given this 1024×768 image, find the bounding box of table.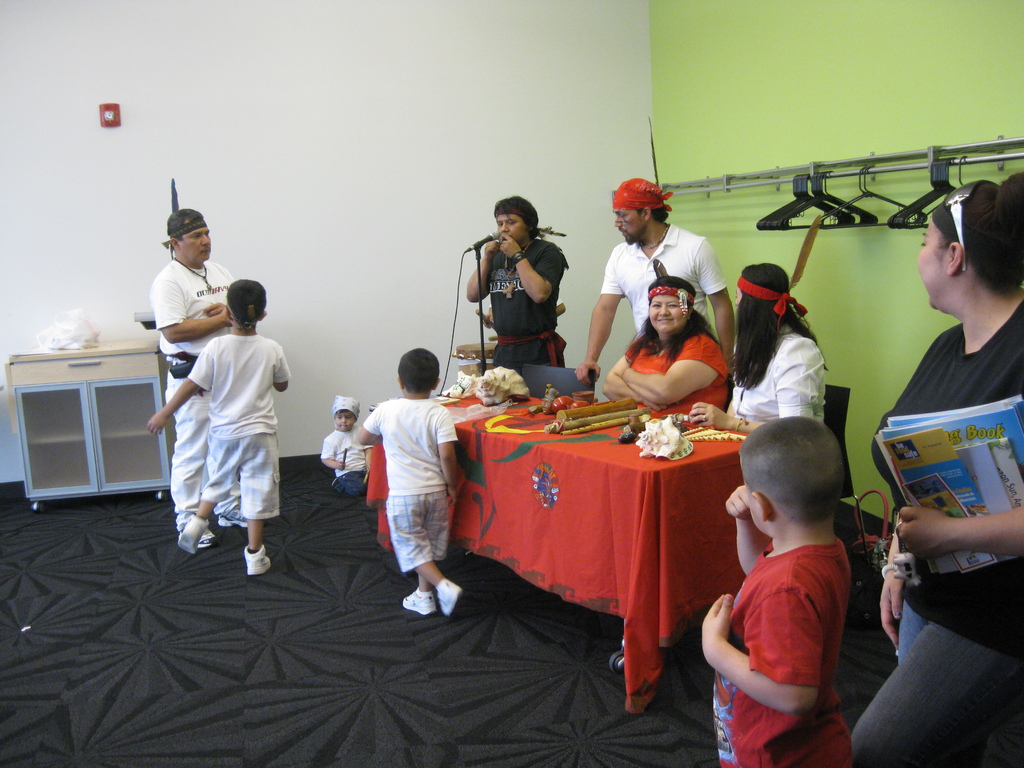
l=366, t=387, r=753, b=712.
